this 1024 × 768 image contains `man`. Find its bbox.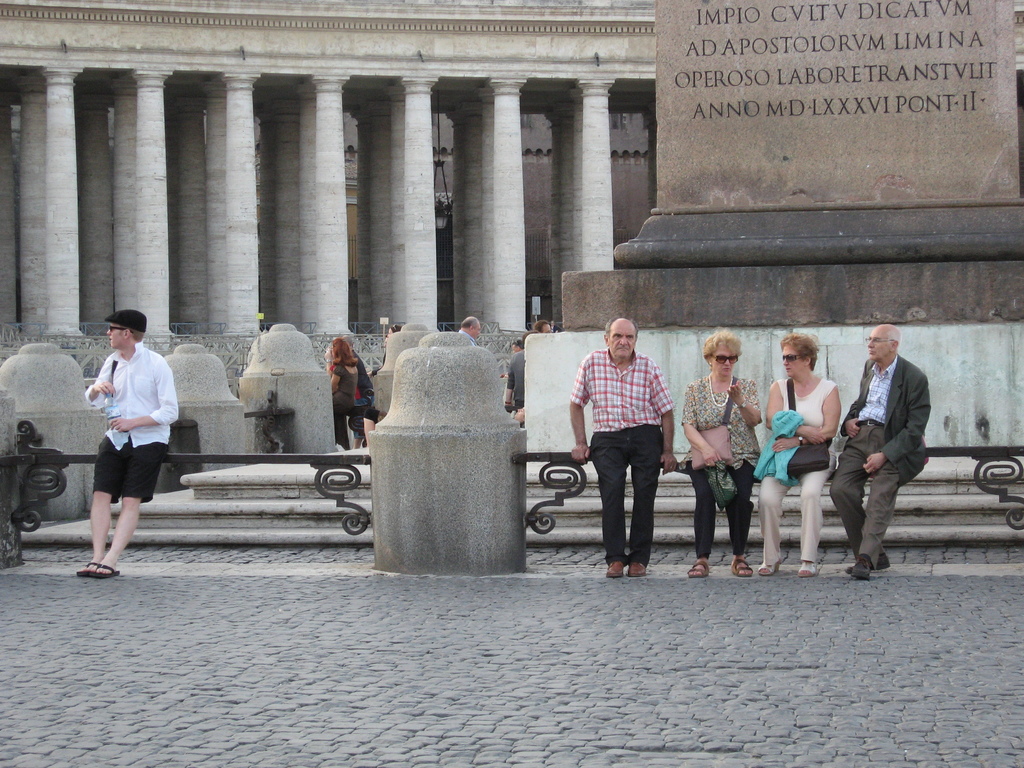
x1=458 y1=314 x2=481 y2=348.
